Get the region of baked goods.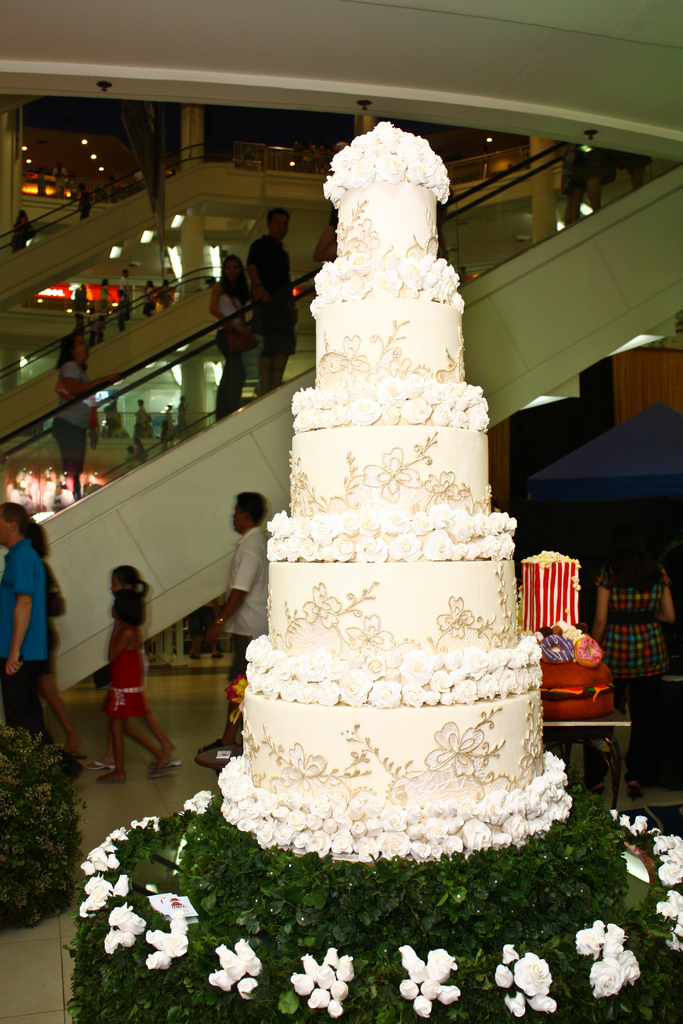
left=235, top=222, right=540, bottom=825.
